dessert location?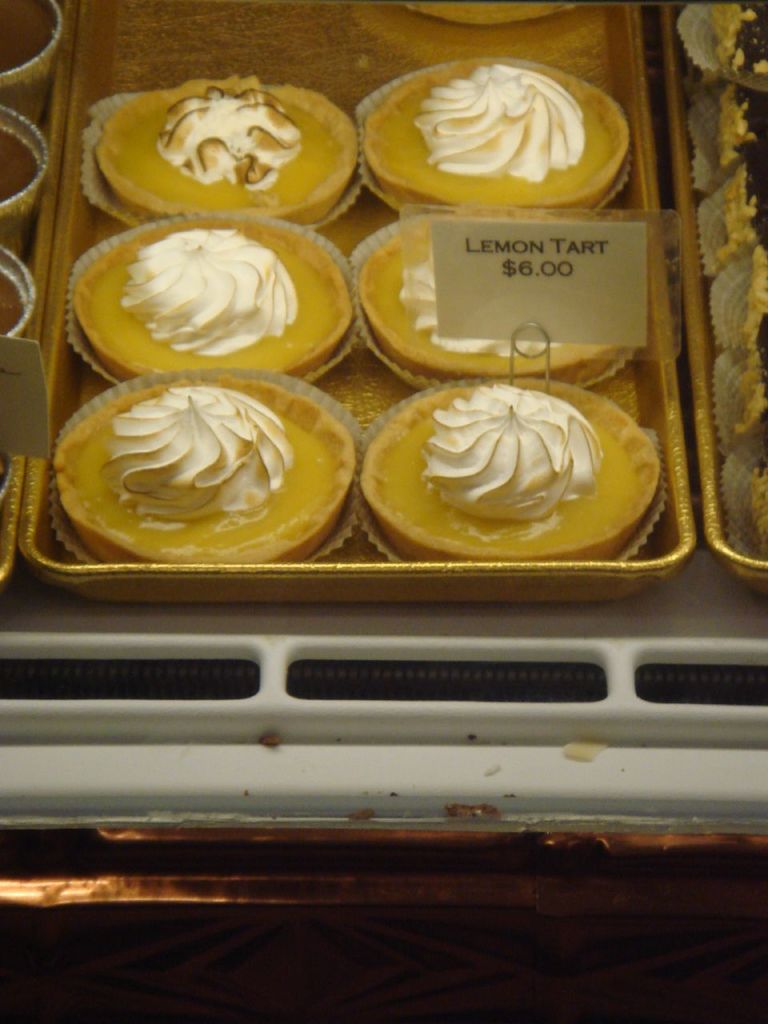
l=350, t=354, r=650, b=568
